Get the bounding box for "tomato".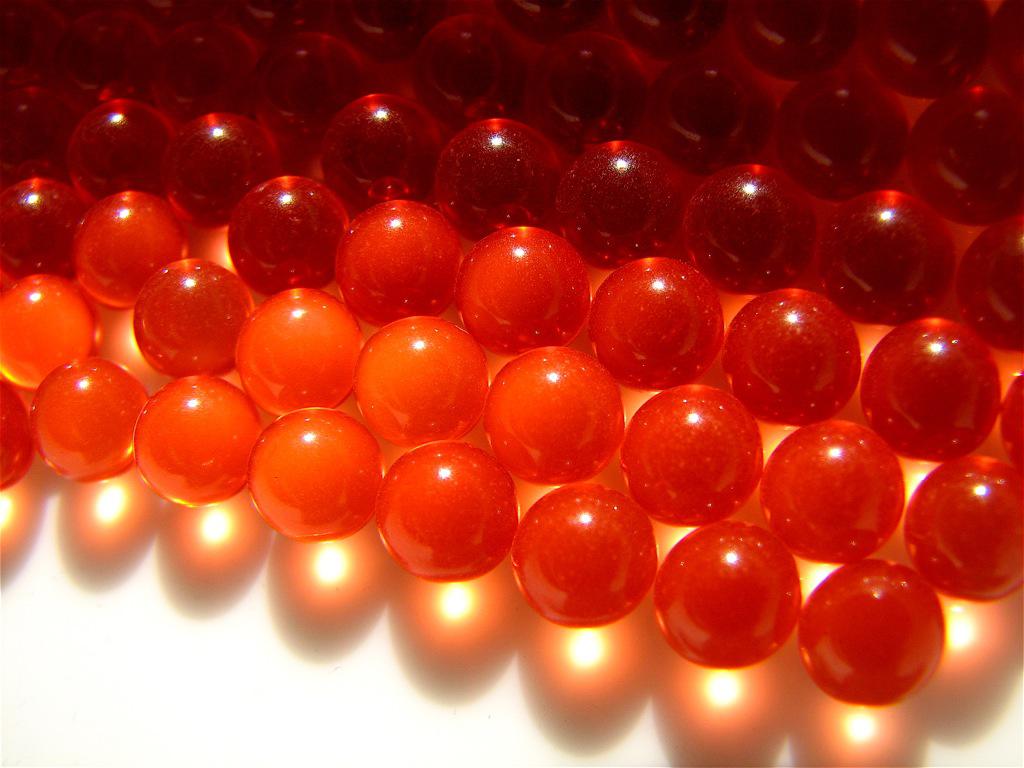
region(249, 406, 382, 544).
